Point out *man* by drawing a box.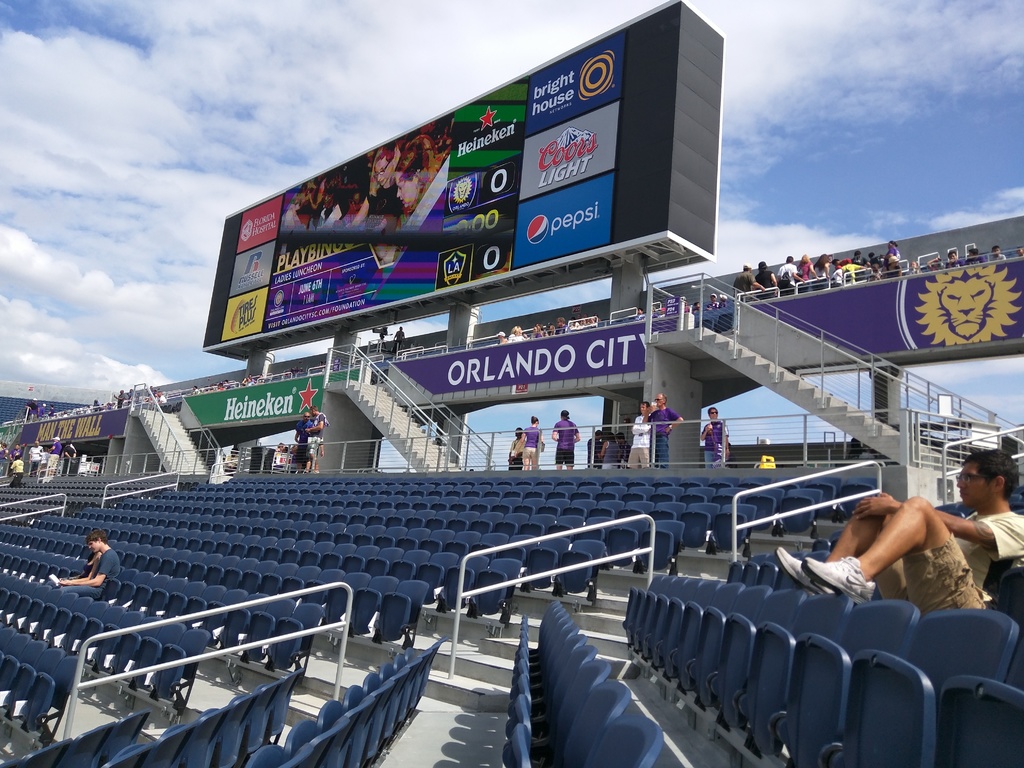
[left=627, top=398, right=652, bottom=468].
